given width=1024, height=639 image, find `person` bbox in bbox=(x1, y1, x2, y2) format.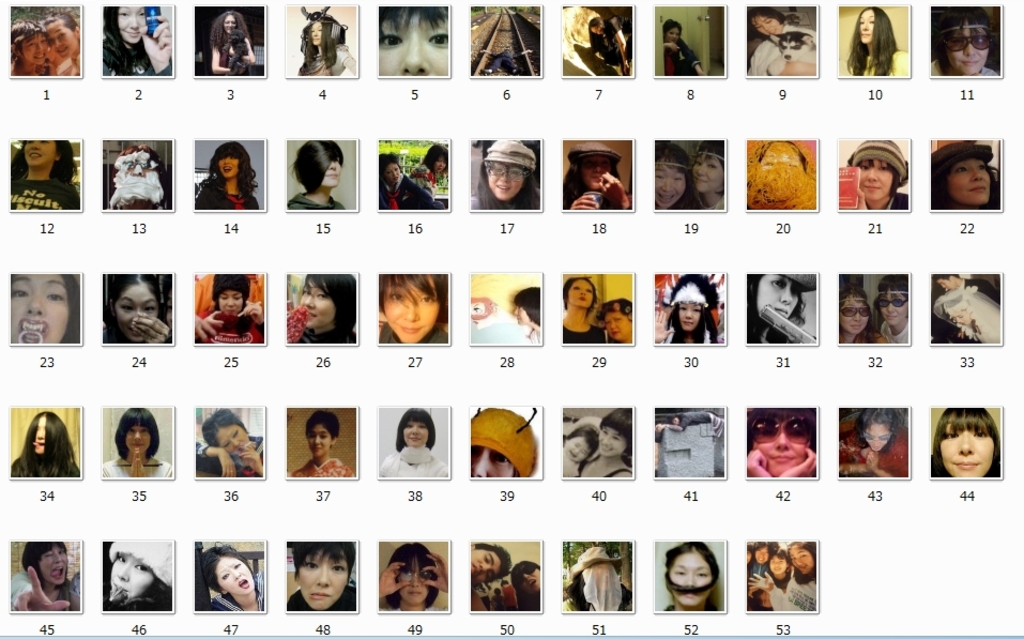
bbox=(555, 412, 593, 475).
